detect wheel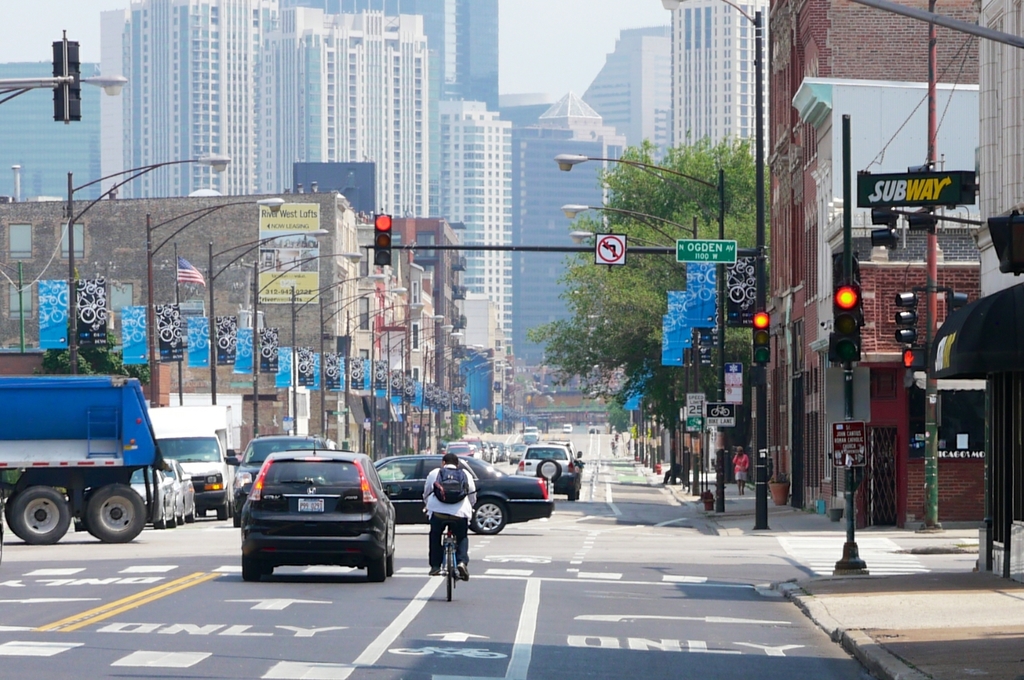
232/507/243/526
